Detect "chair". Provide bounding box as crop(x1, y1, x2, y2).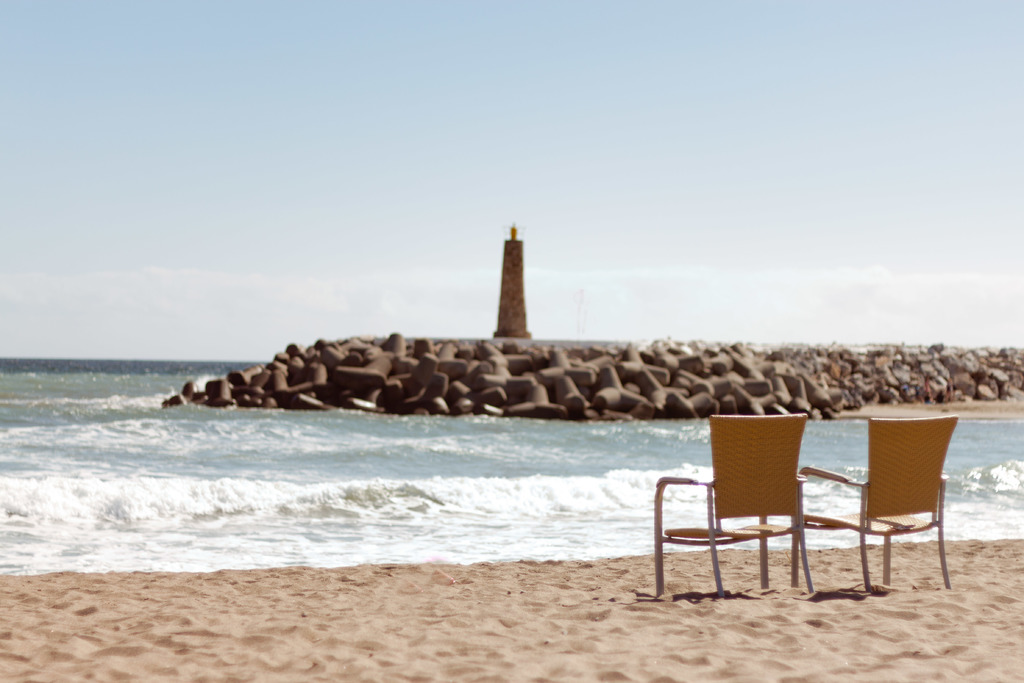
crop(821, 421, 973, 607).
